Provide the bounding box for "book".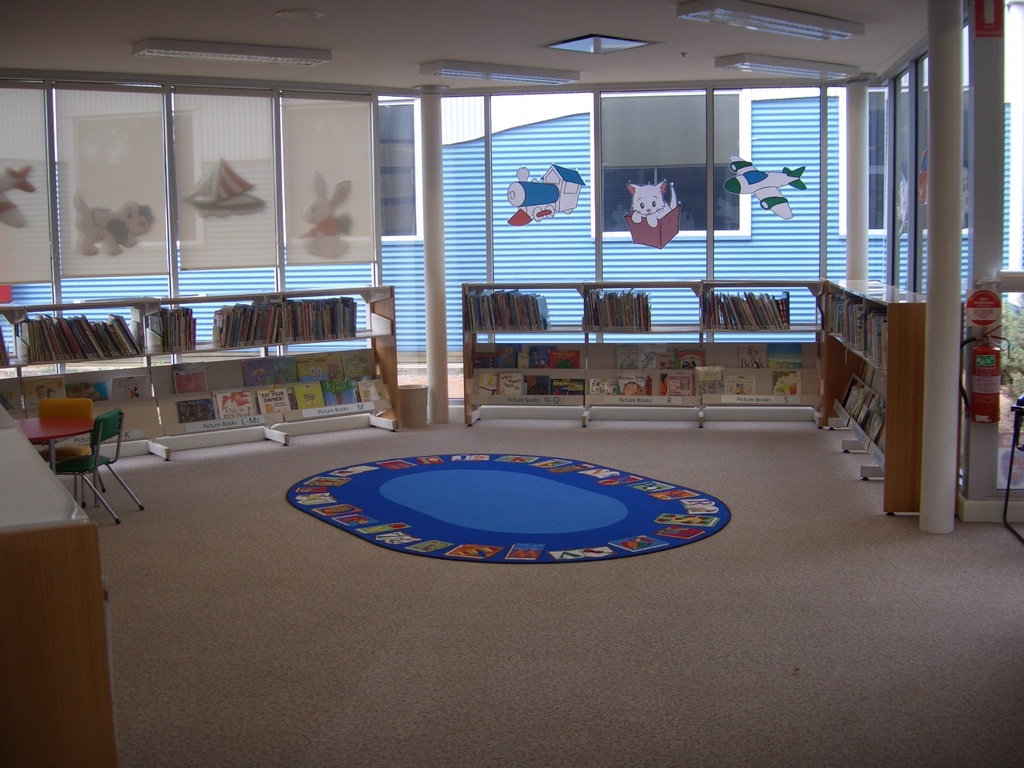
[x1=697, y1=367, x2=724, y2=398].
